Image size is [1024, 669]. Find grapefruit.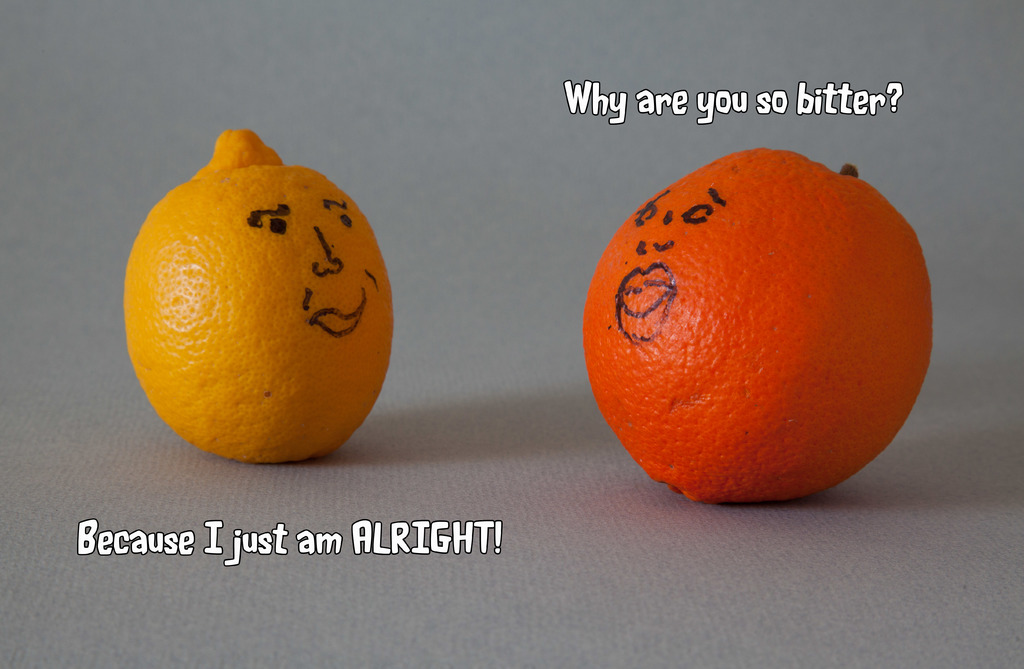
578,145,938,505.
